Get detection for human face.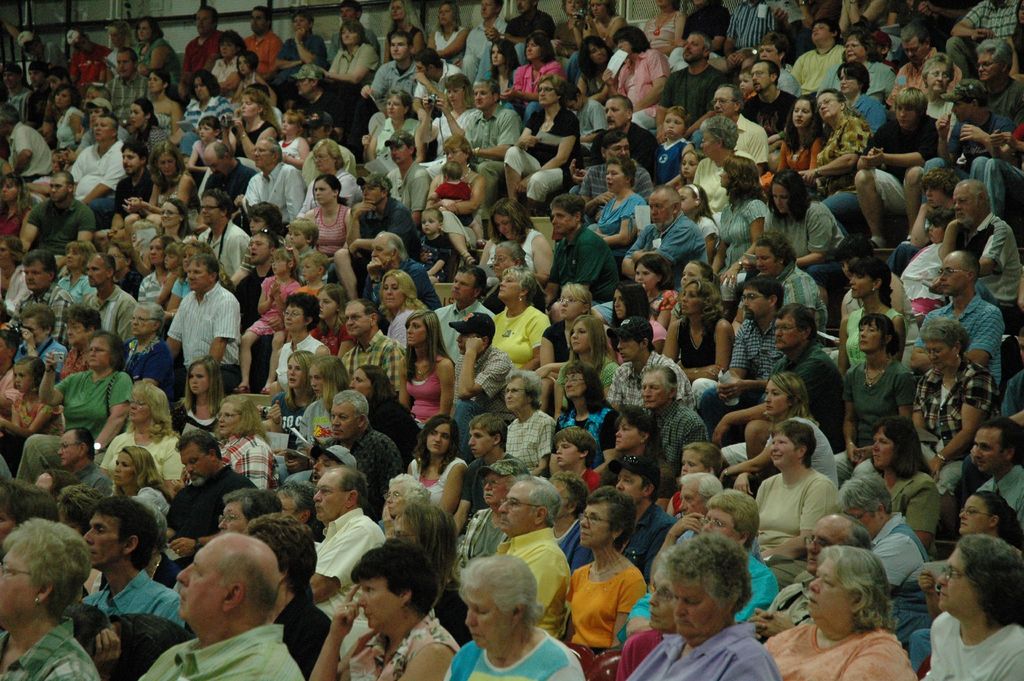
Detection: BBox(717, 169, 730, 186).
